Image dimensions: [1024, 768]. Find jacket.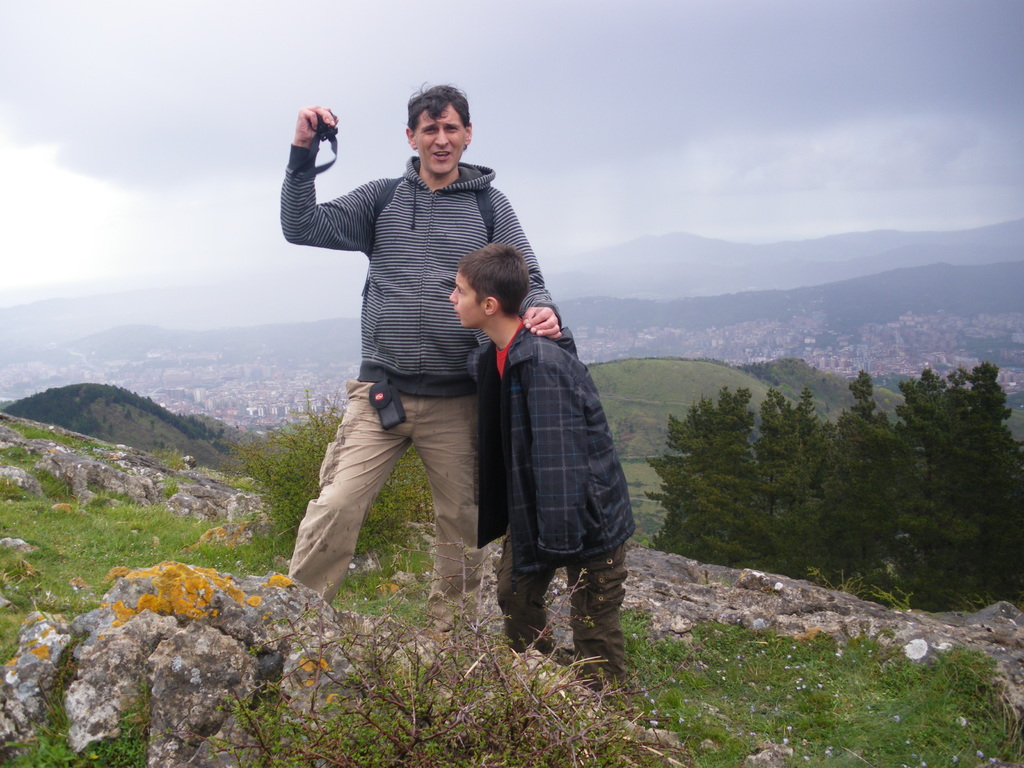
box=[452, 272, 627, 595].
